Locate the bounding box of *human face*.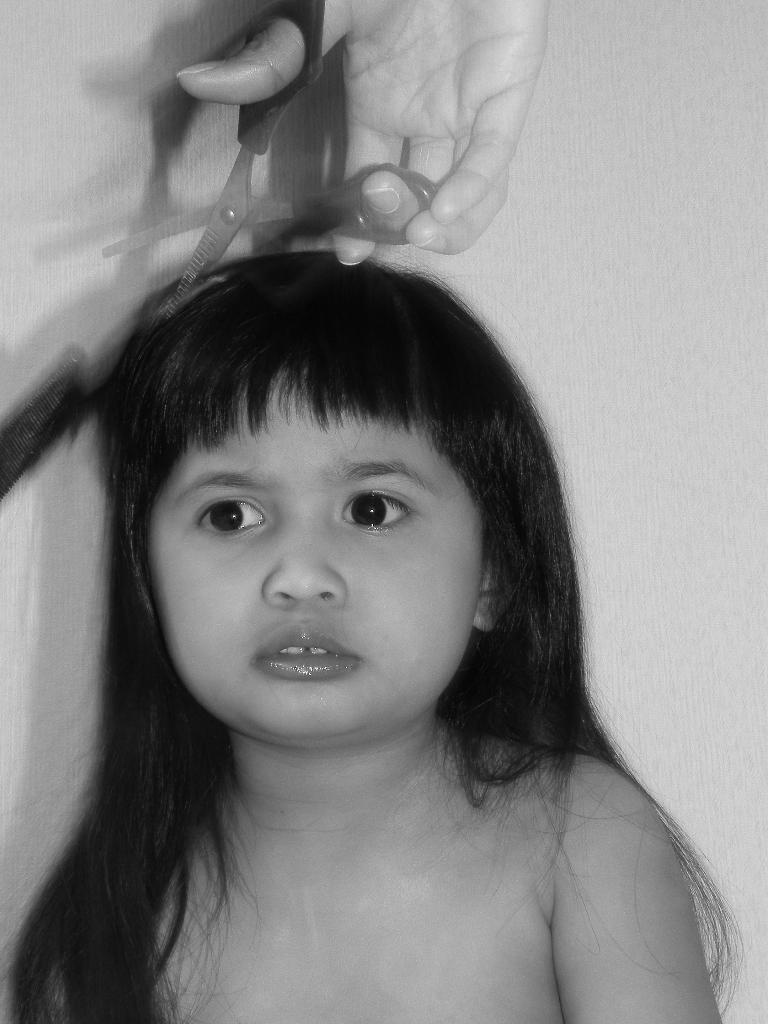
Bounding box: x1=143 y1=362 x2=465 y2=746.
